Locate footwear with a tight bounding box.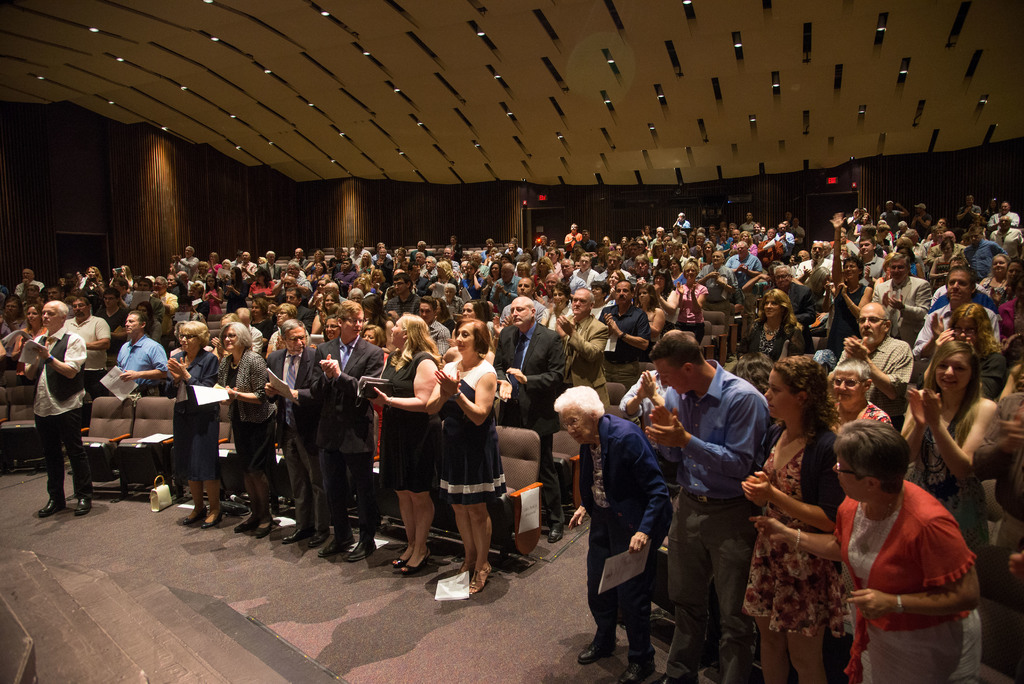
pyautogui.locateOnScreen(620, 660, 652, 683).
